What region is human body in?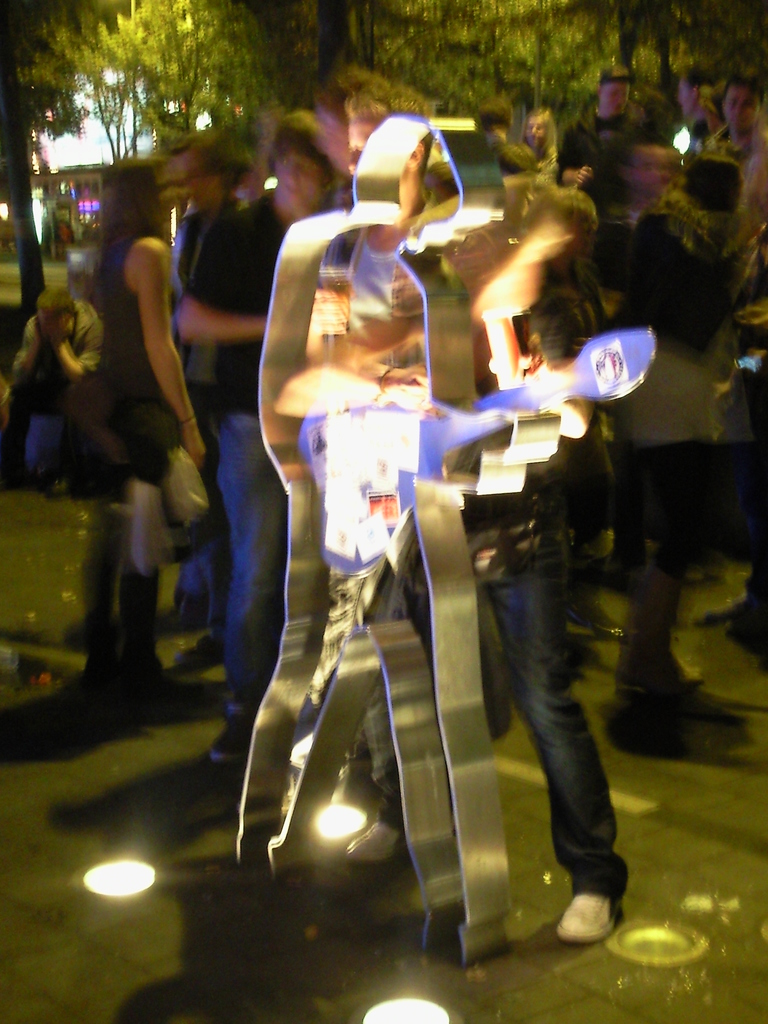
BBox(50, 143, 220, 696).
